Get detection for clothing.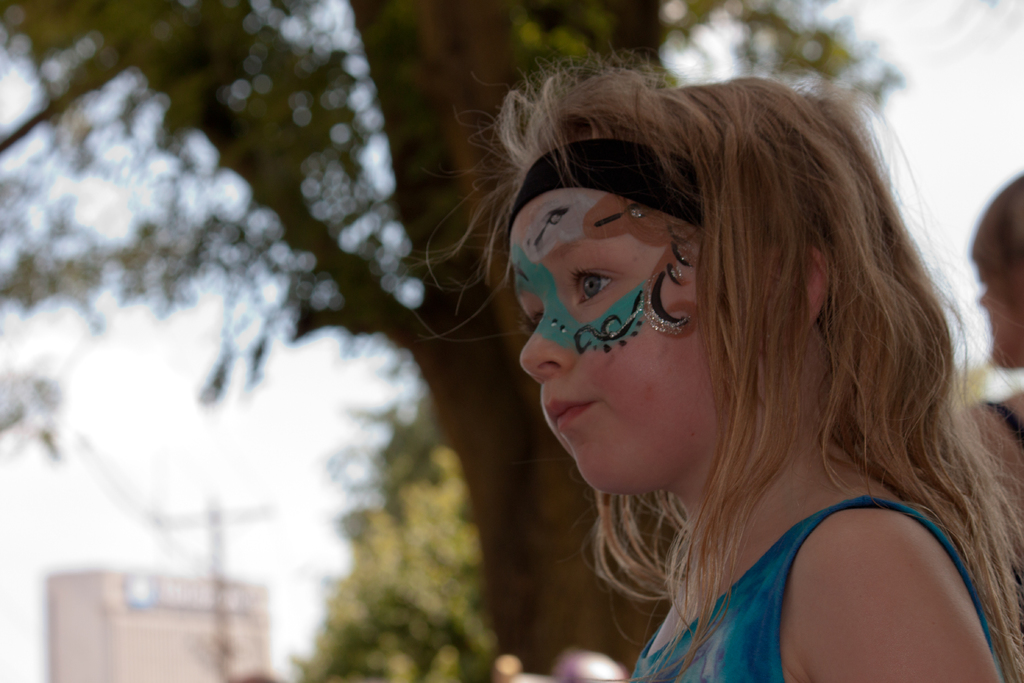
Detection: box(970, 397, 1023, 456).
